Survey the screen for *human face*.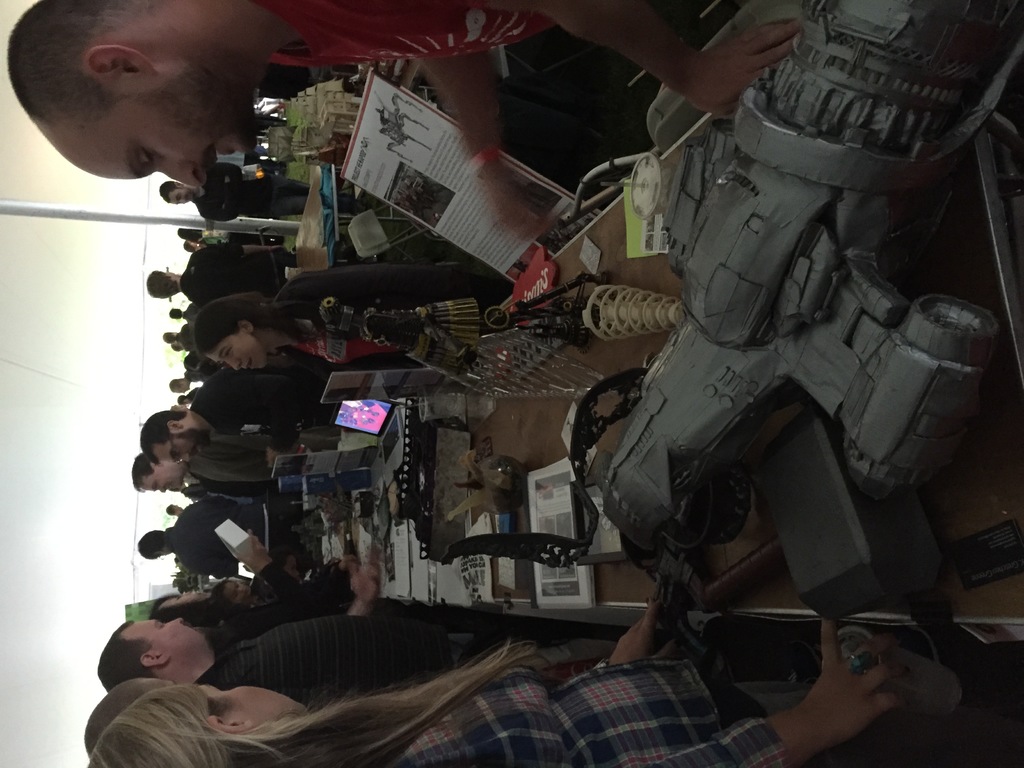
Survey found: {"x1": 144, "y1": 430, "x2": 210, "y2": 492}.
